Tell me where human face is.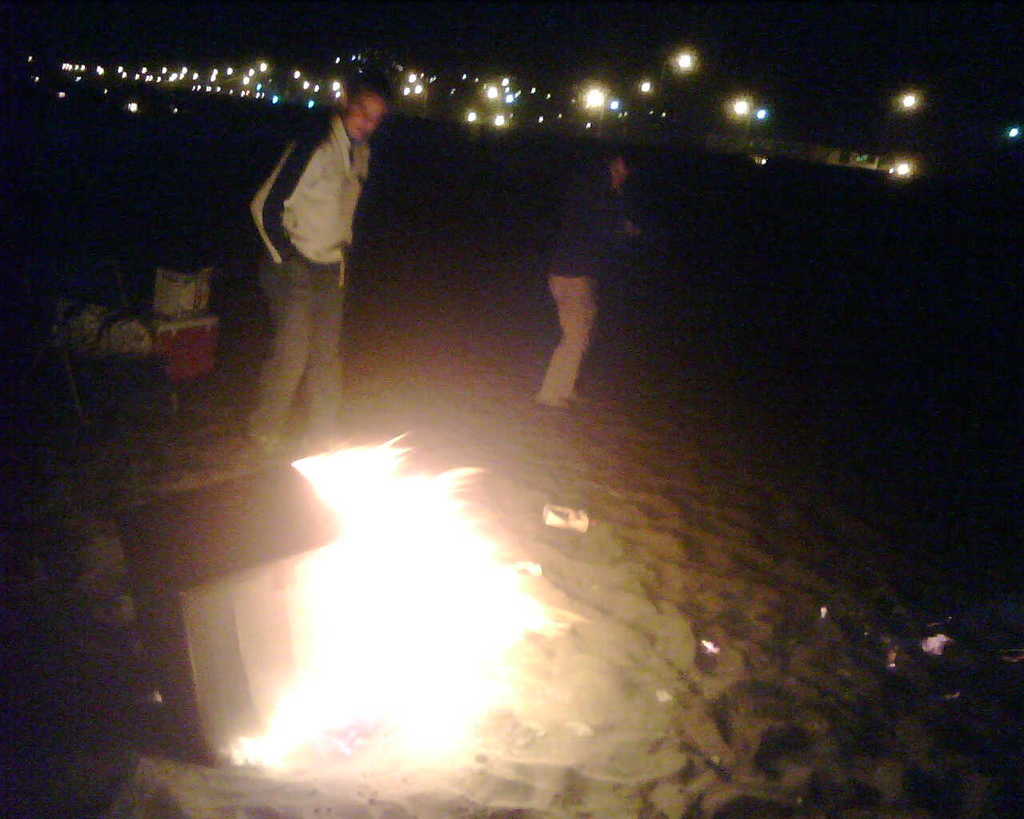
human face is at (344,93,385,137).
